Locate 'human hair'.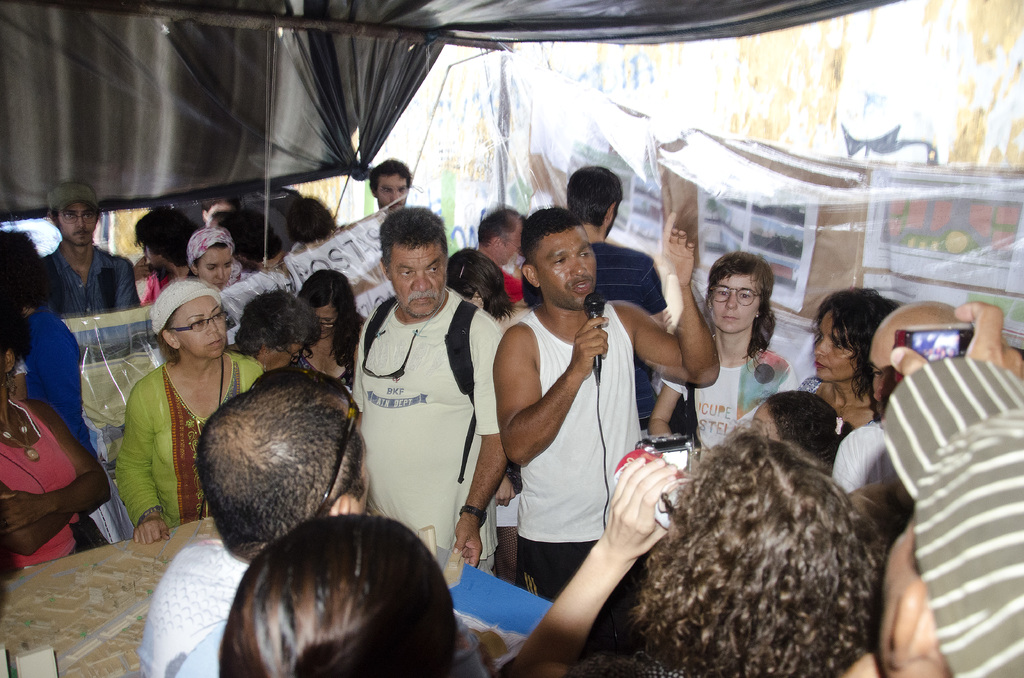
Bounding box: pyautogui.locateOnScreen(226, 208, 284, 263).
